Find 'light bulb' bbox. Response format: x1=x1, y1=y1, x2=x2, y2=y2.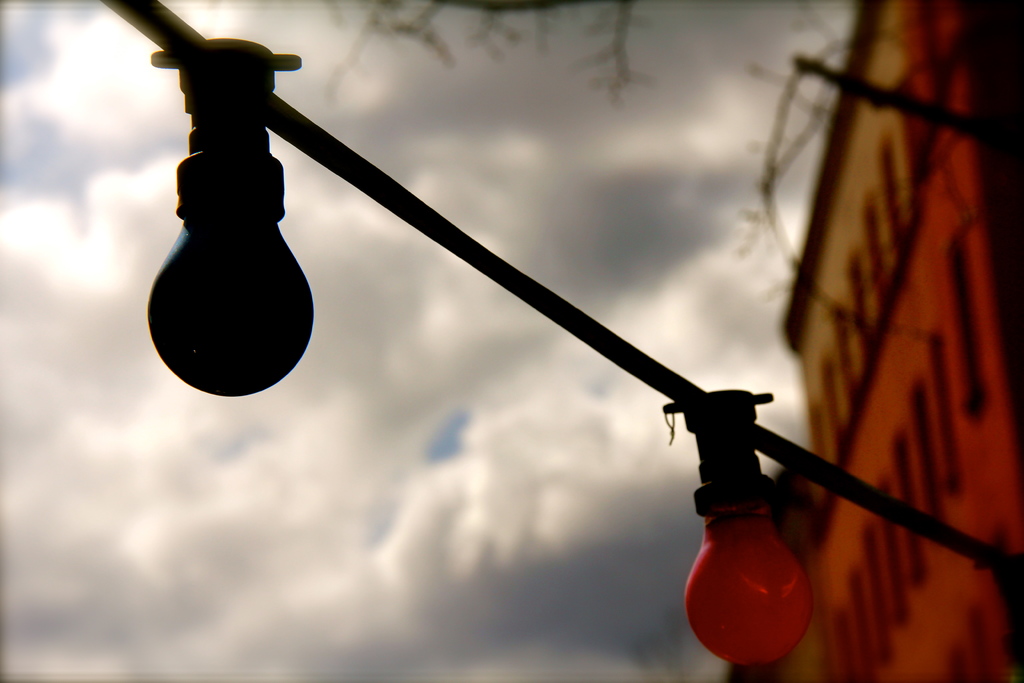
x1=148, y1=147, x2=314, y2=395.
